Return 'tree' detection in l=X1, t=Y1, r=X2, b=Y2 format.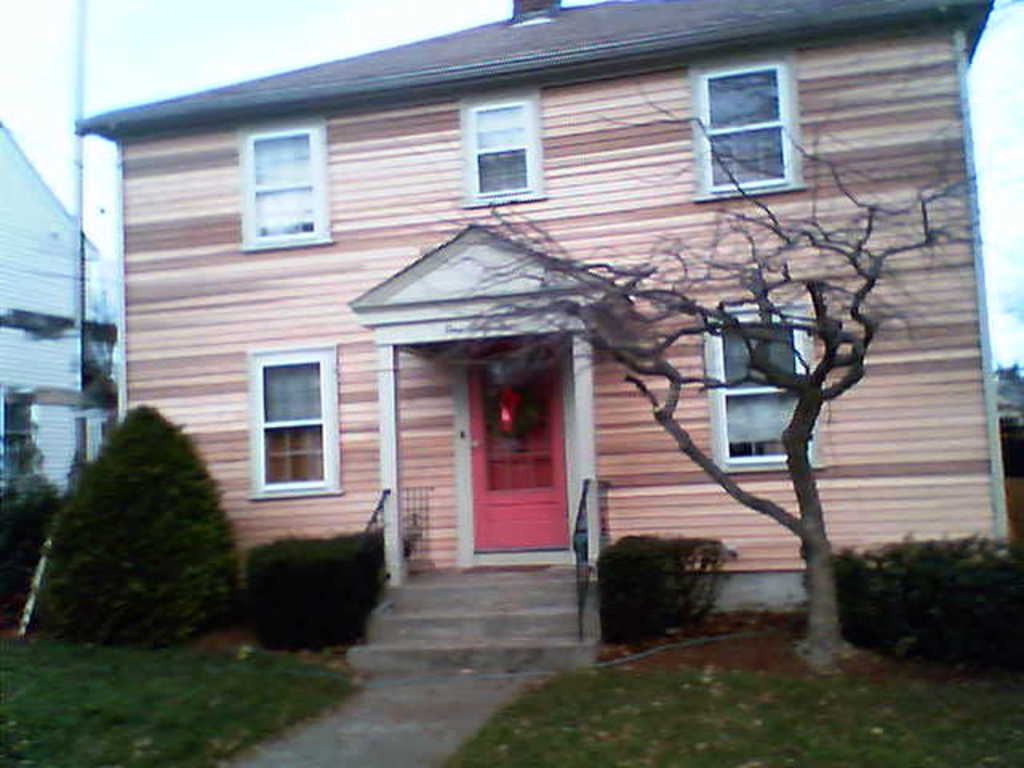
l=0, t=470, r=72, b=632.
